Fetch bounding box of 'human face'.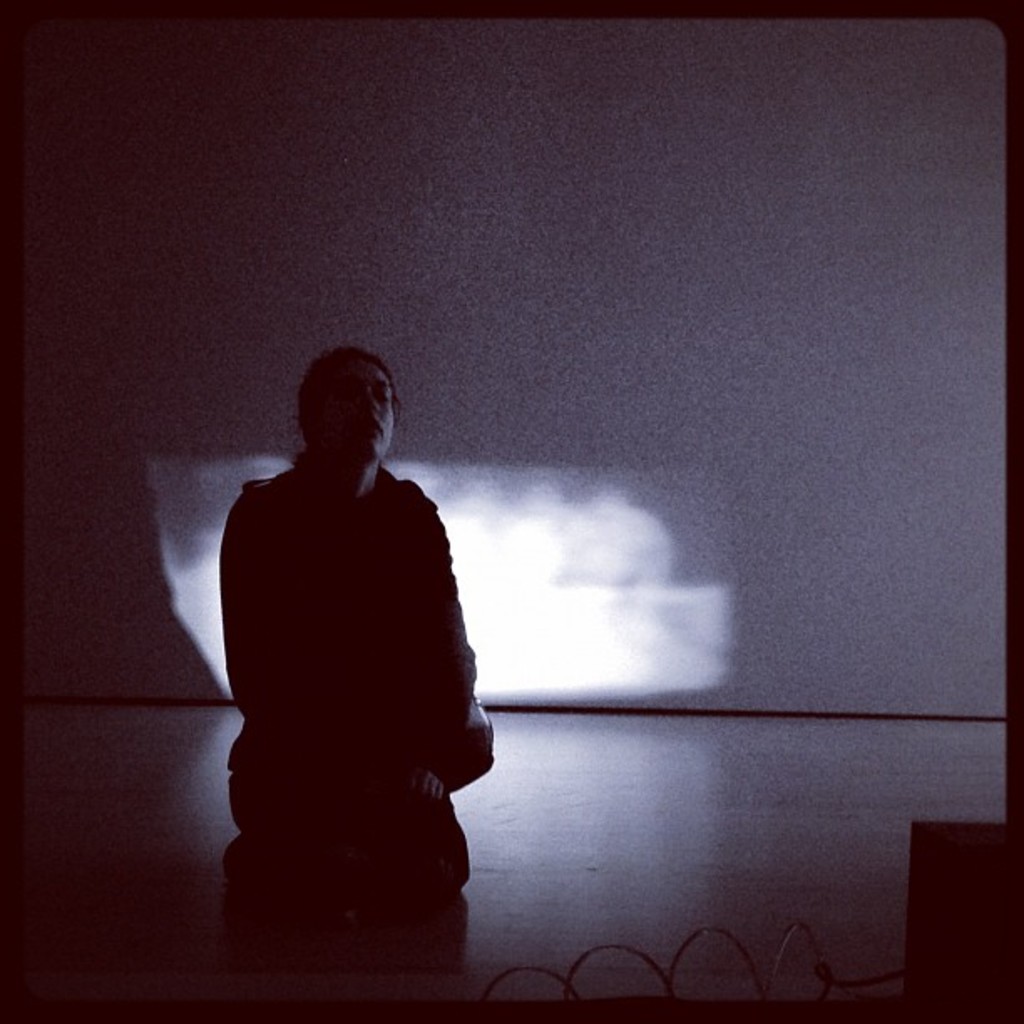
Bbox: left=316, top=356, right=393, bottom=465.
